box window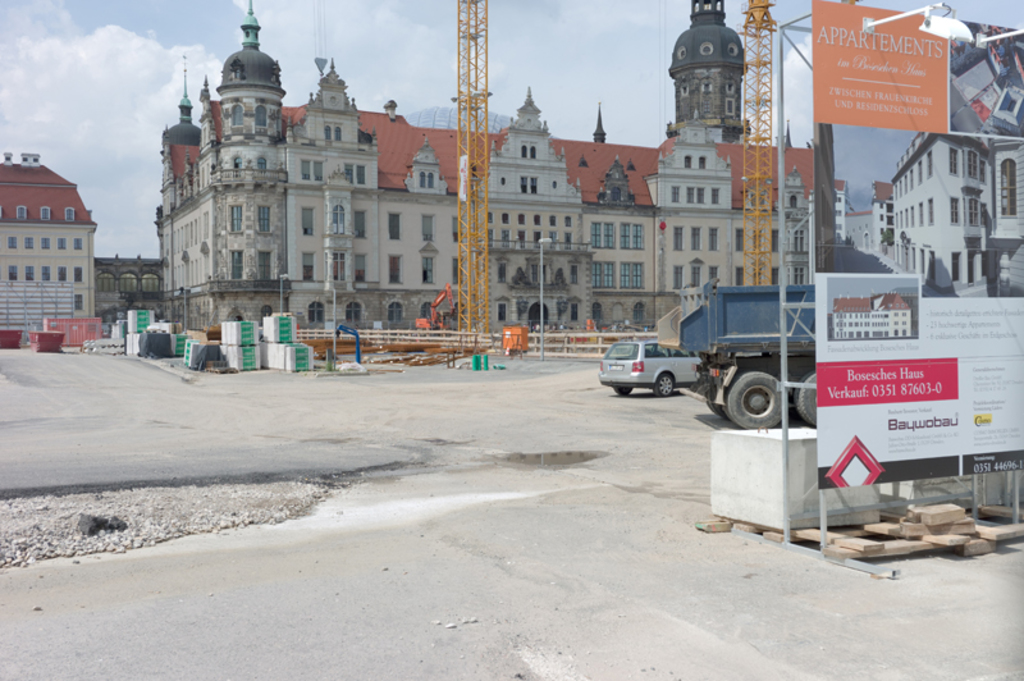
box(737, 228, 745, 248)
